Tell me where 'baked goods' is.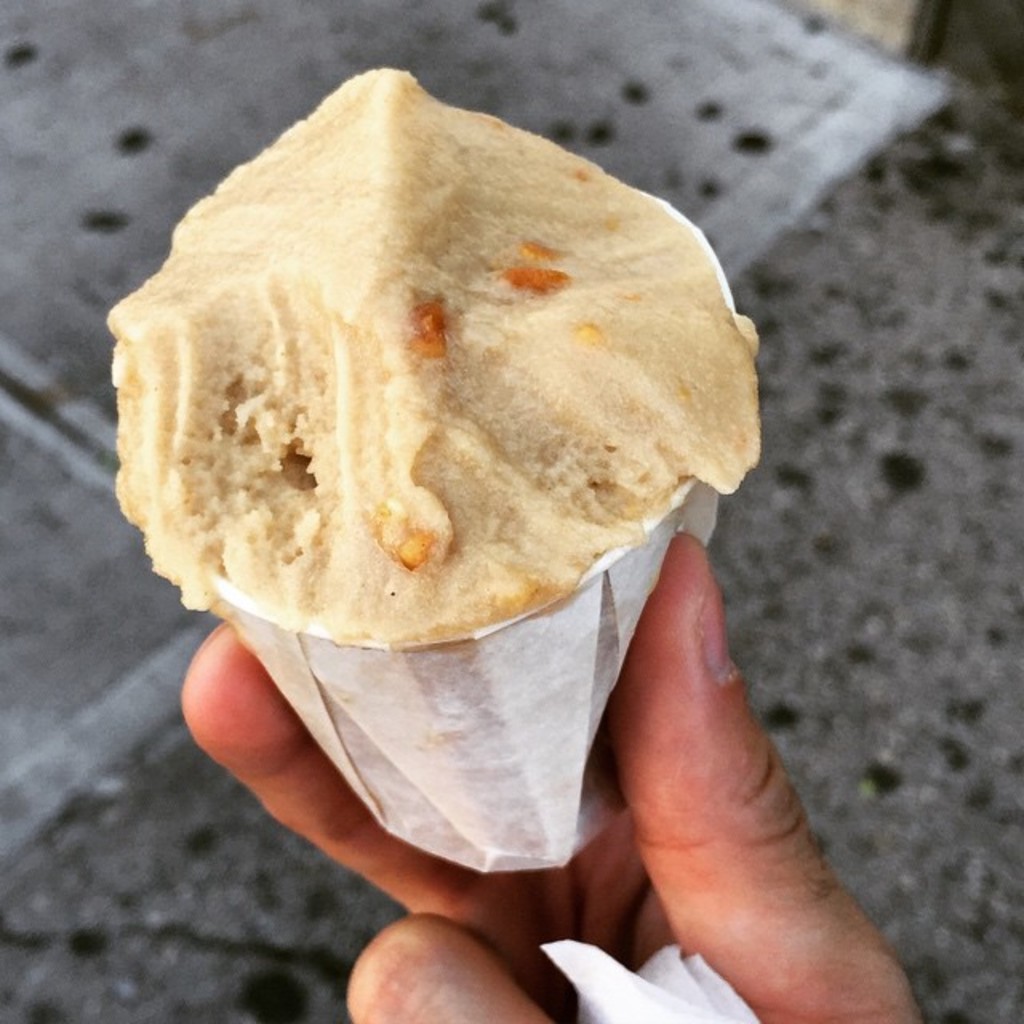
'baked goods' is at bbox=[109, 66, 762, 874].
